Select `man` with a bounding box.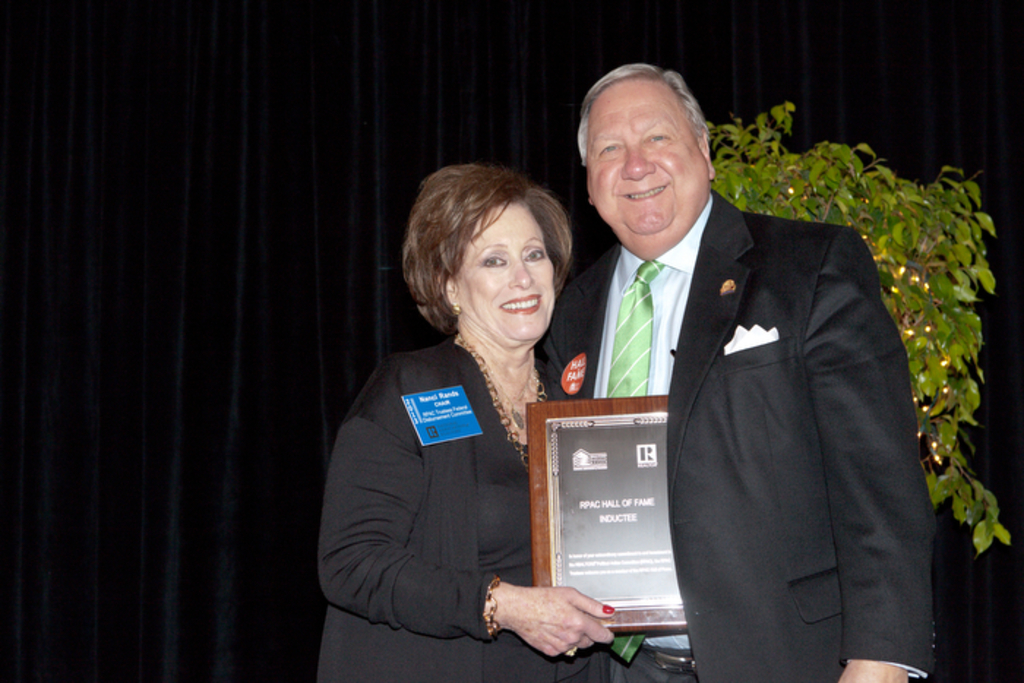
x1=550 y1=76 x2=925 y2=671.
